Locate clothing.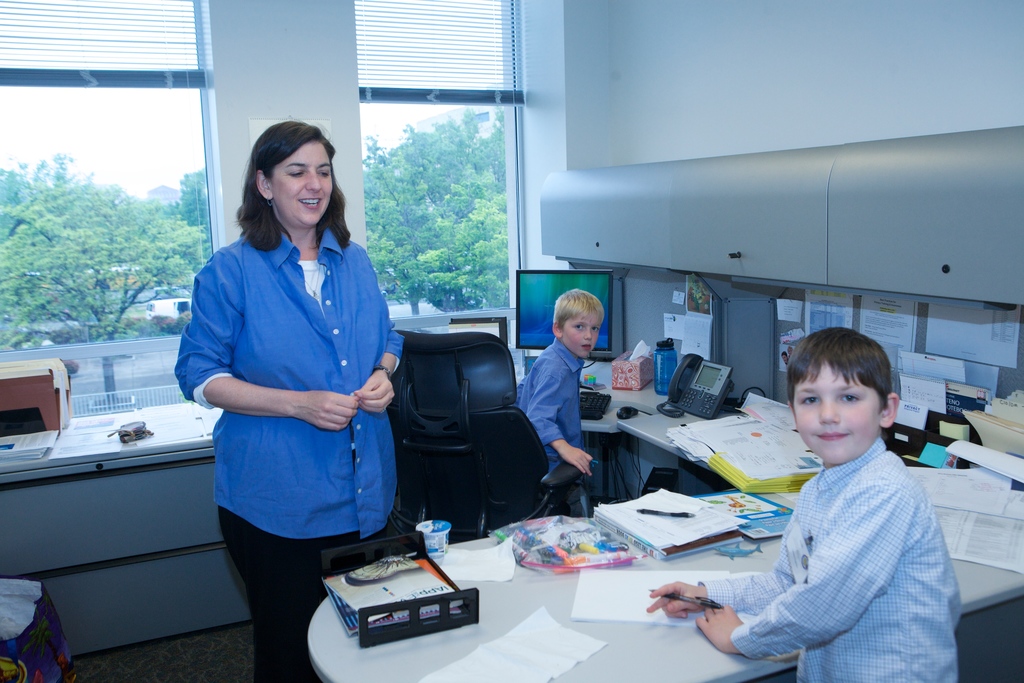
Bounding box: 696 433 961 682.
